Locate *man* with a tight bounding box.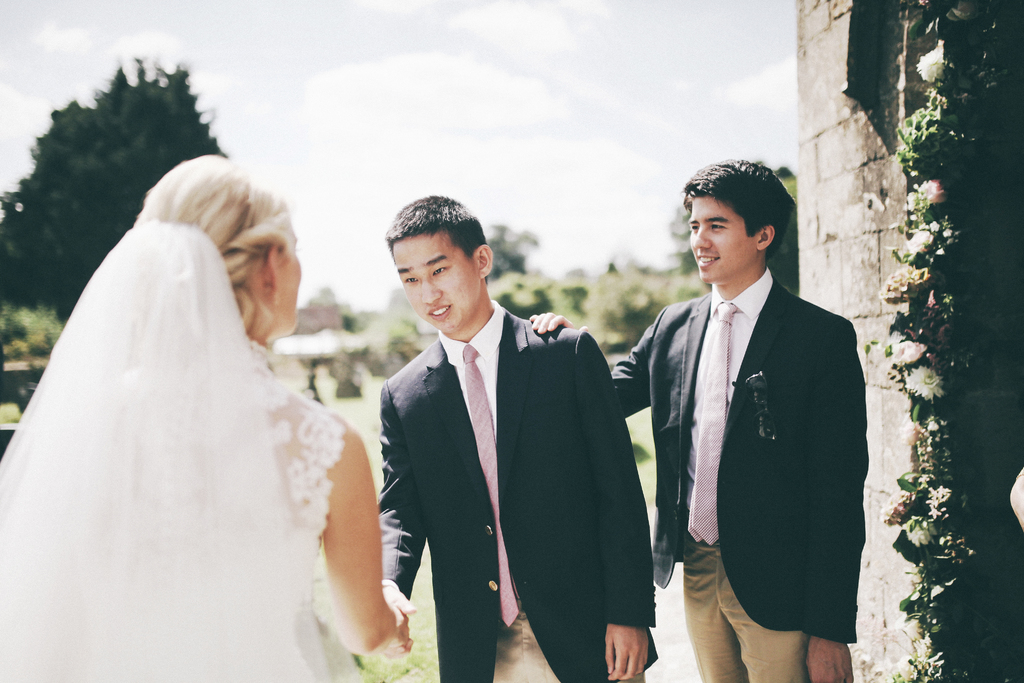
box(529, 157, 872, 682).
